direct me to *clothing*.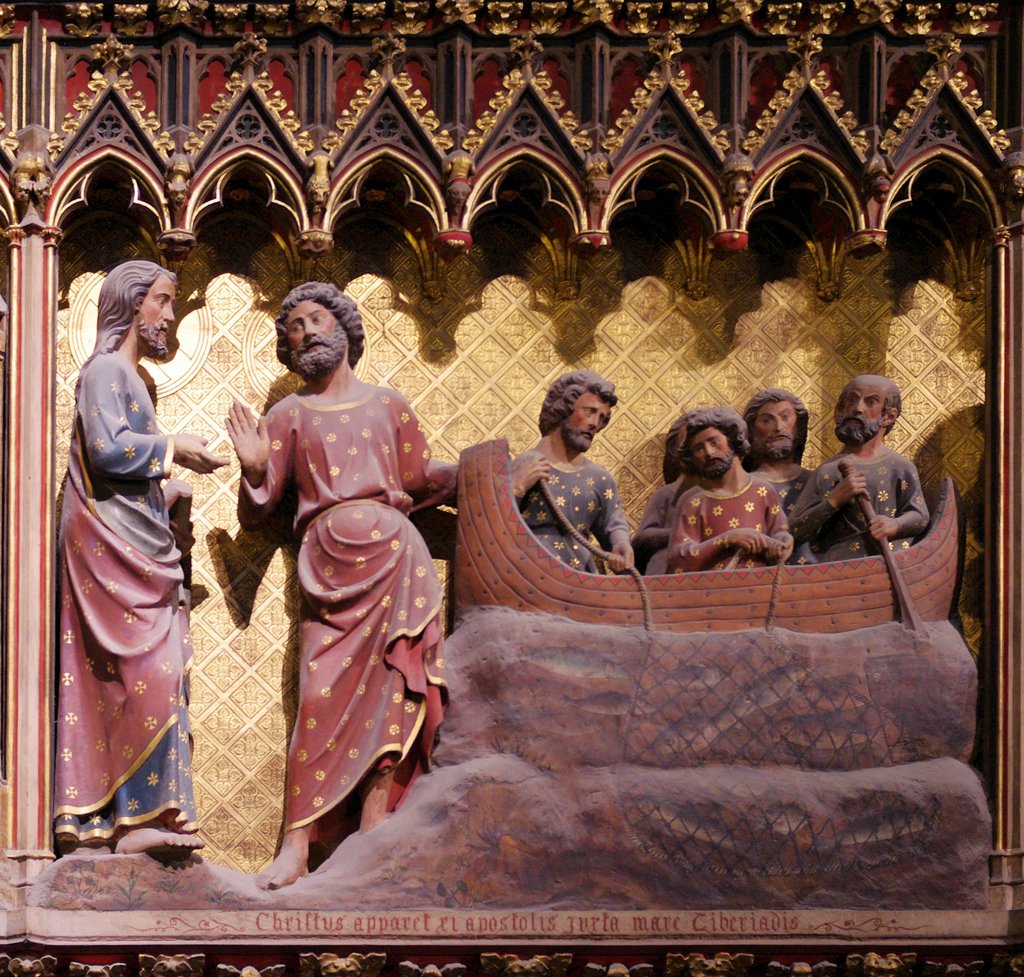
Direction: (x1=240, y1=399, x2=477, y2=837).
